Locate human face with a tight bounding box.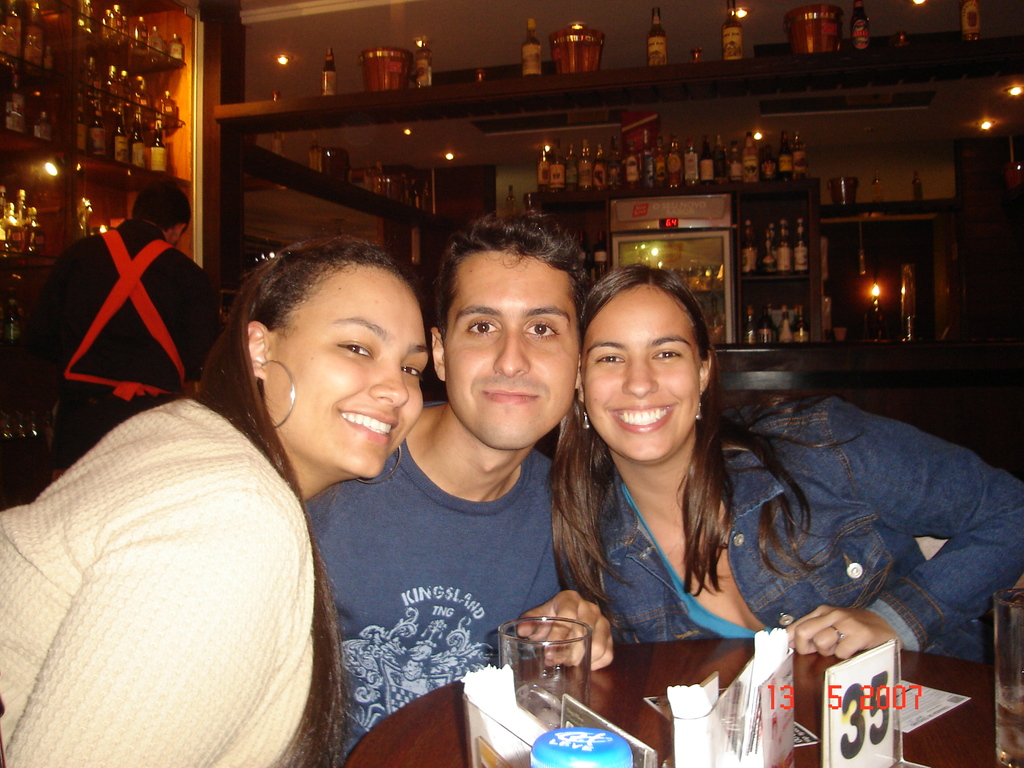
select_region(275, 260, 422, 478).
